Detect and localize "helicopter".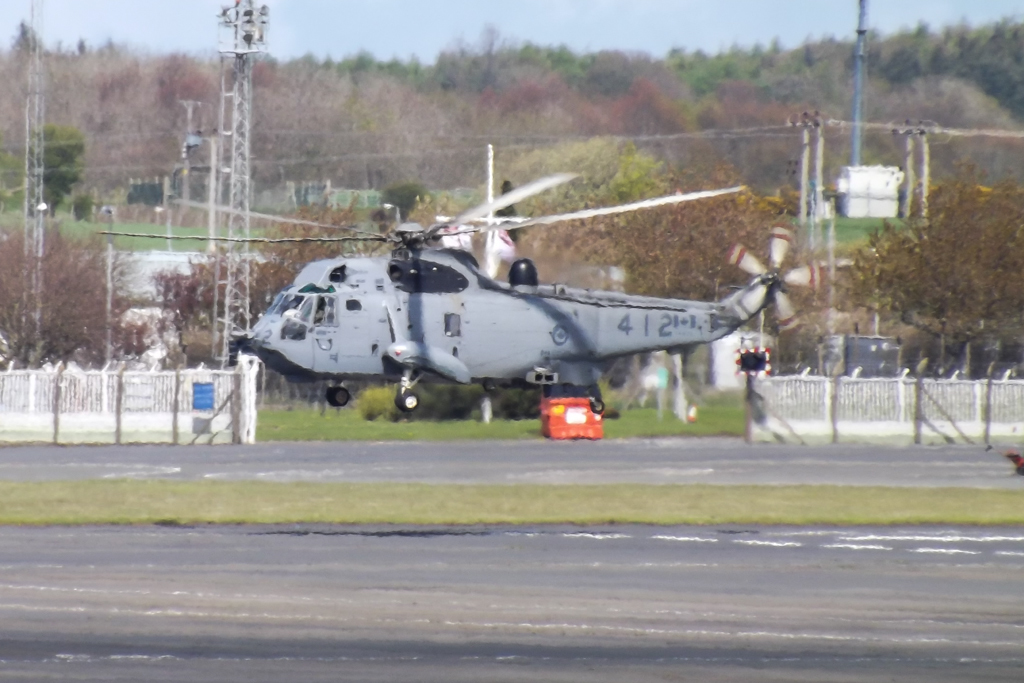
Localized at region(96, 169, 823, 414).
